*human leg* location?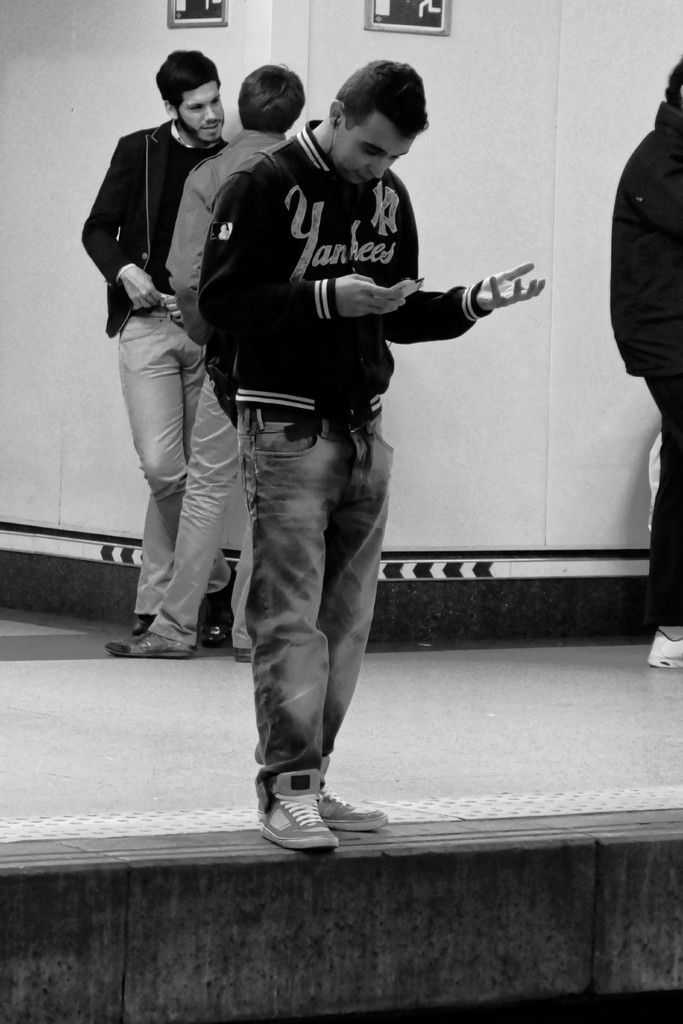
crop(648, 321, 677, 675)
